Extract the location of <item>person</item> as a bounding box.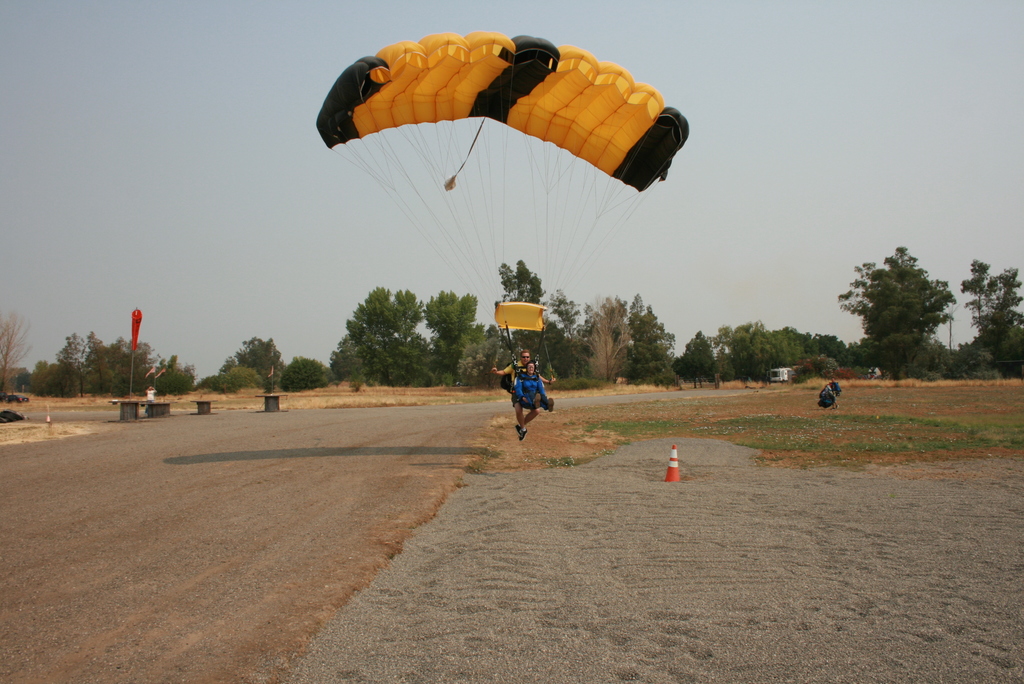
left=825, top=374, right=838, bottom=412.
